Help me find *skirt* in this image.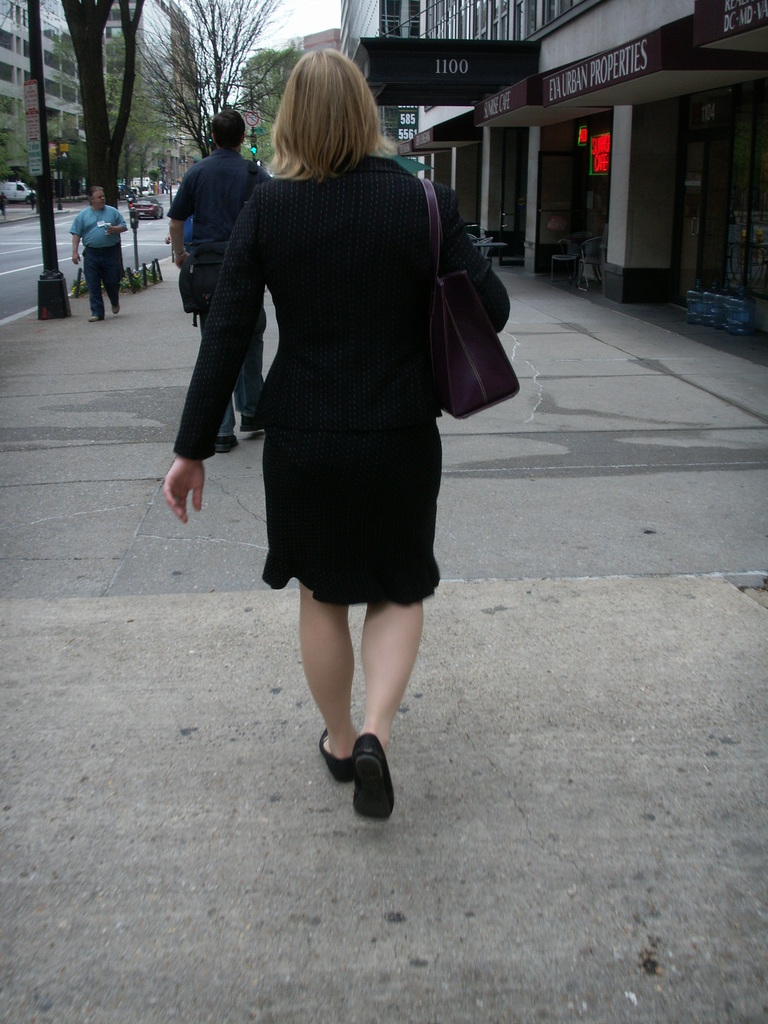
Found it: bbox=[257, 413, 445, 606].
